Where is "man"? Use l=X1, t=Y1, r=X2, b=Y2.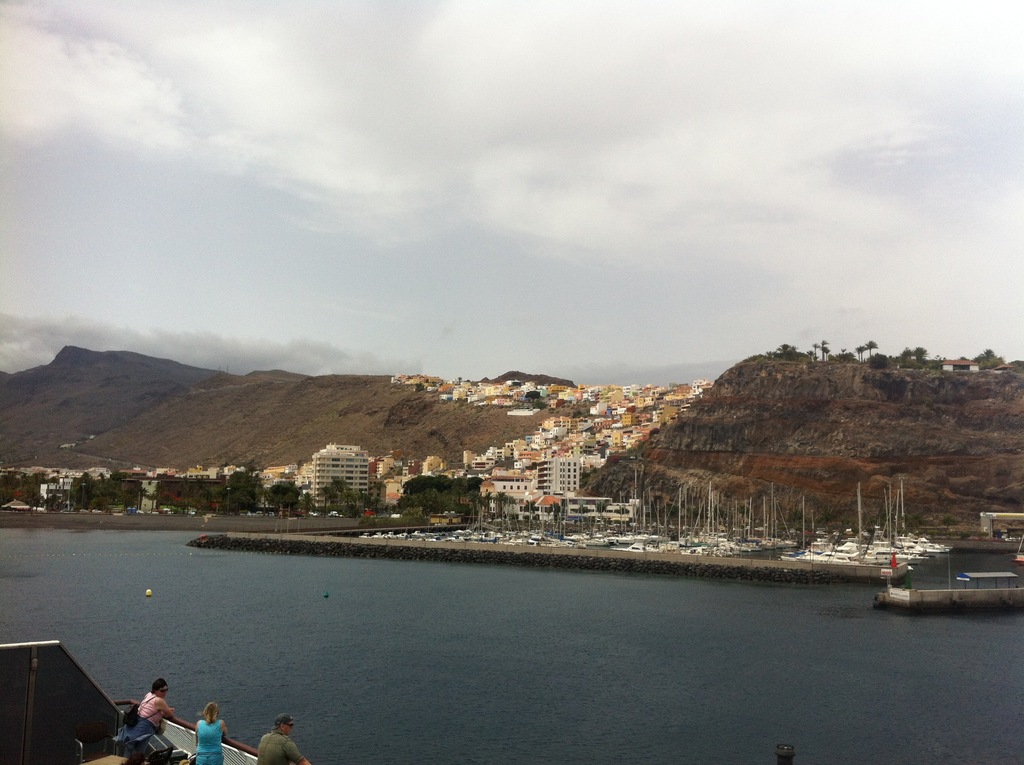
l=776, t=742, r=797, b=764.
